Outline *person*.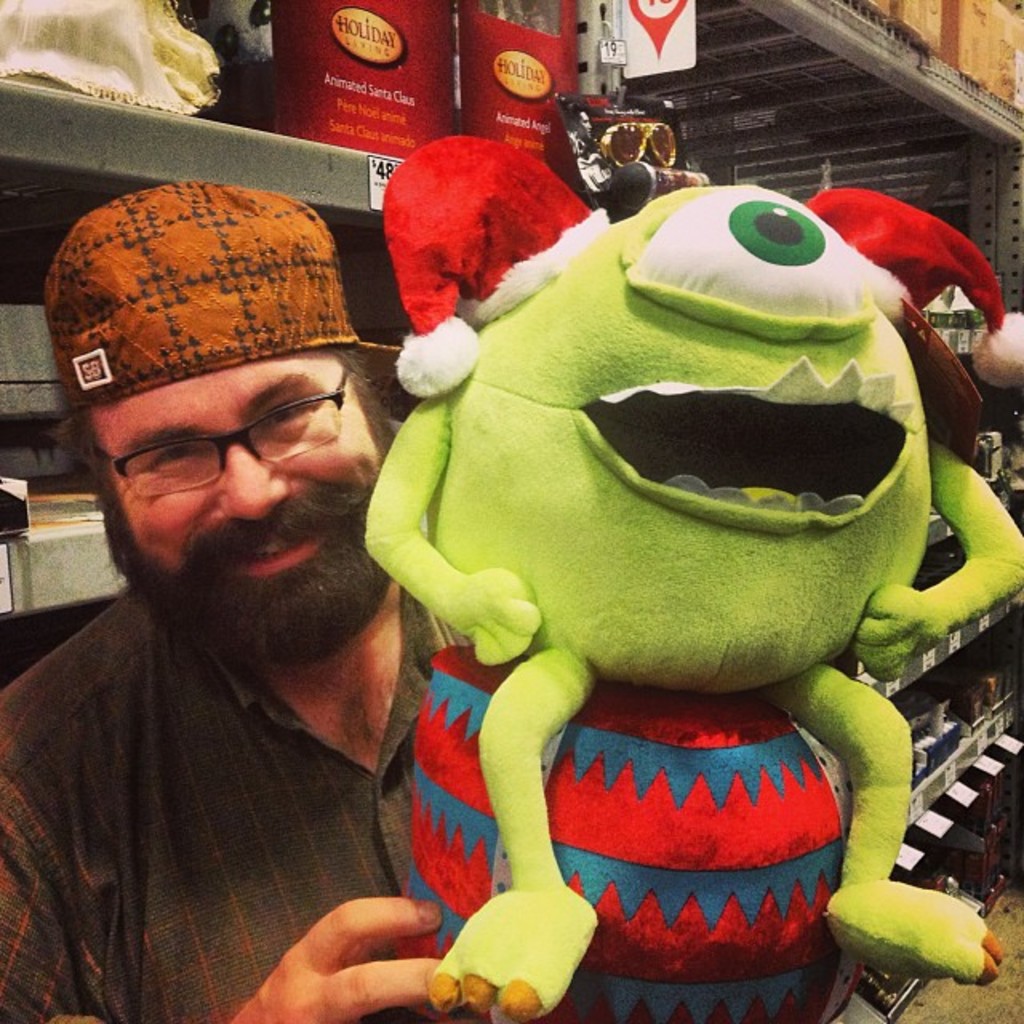
Outline: {"x1": 0, "y1": 178, "x2": 466, "y2": 1022}.
